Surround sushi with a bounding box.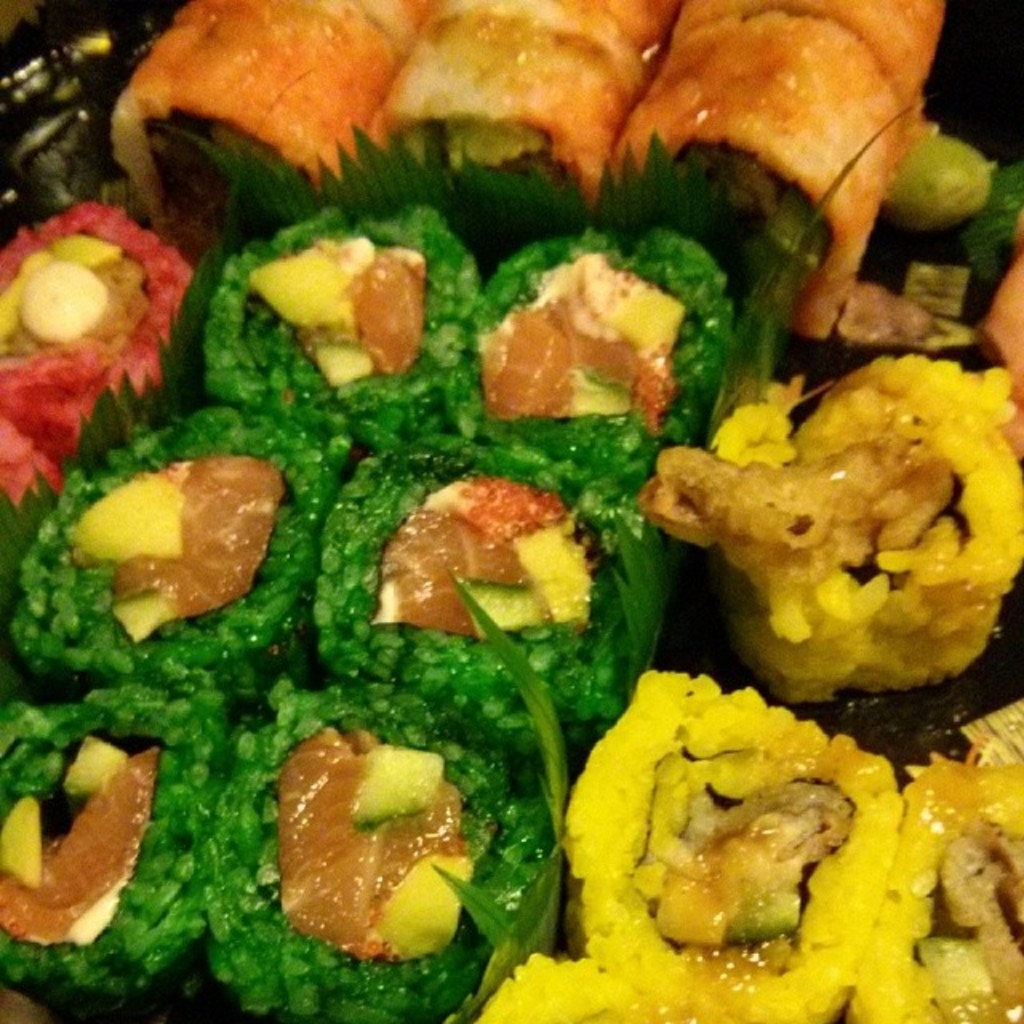
bbox=(210, 683, 555, 1019).
